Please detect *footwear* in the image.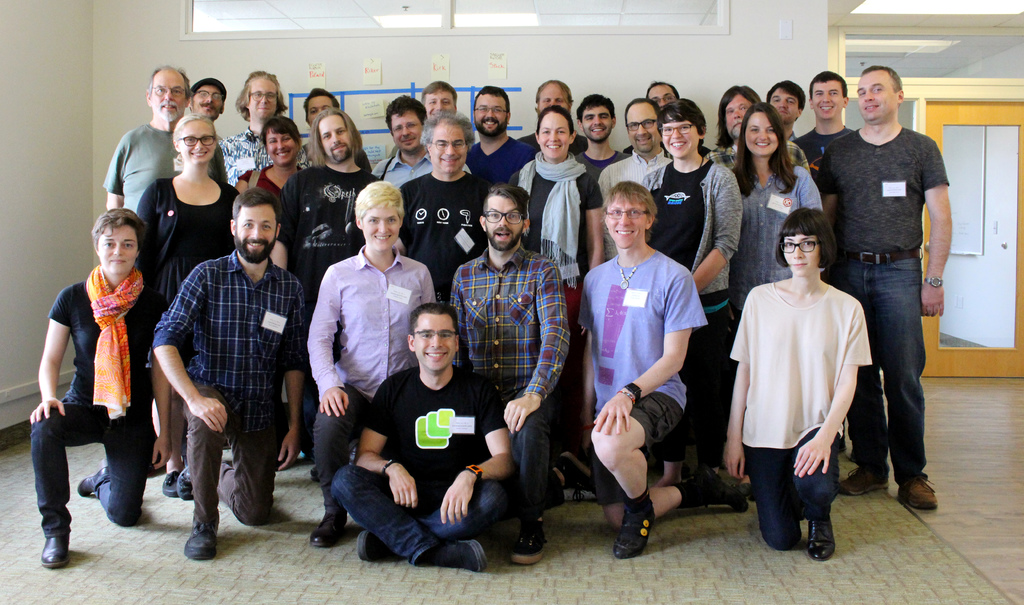
bbox(77, 467, 110, 497).
